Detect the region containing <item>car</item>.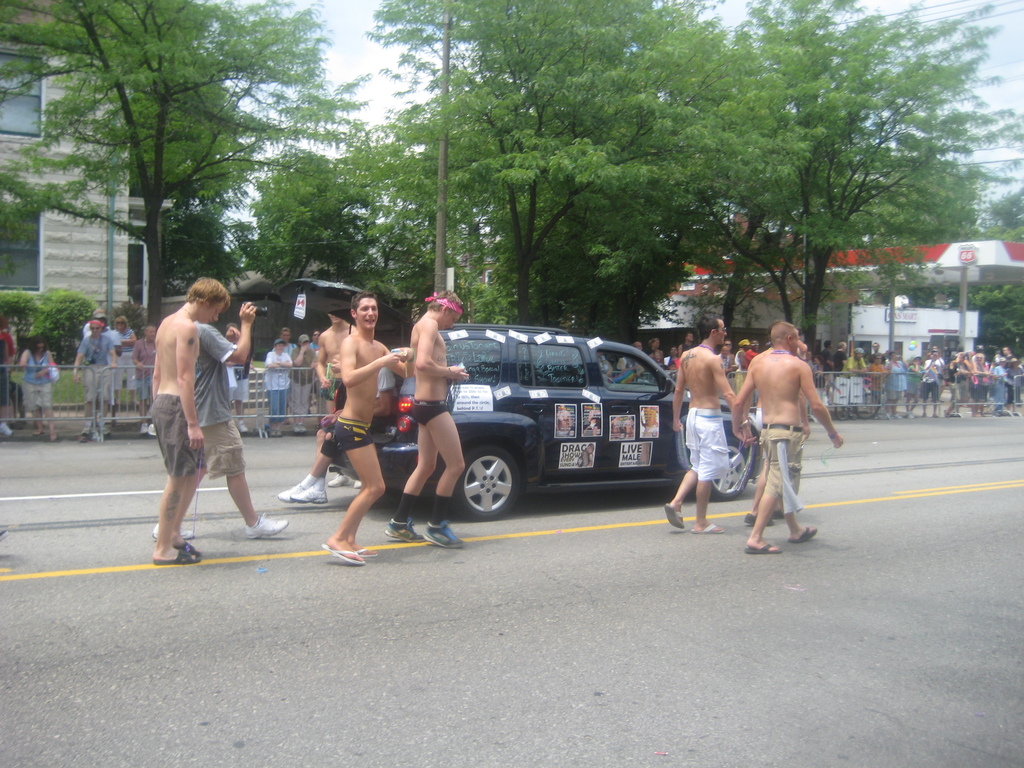
380, 326, 765, 522.
